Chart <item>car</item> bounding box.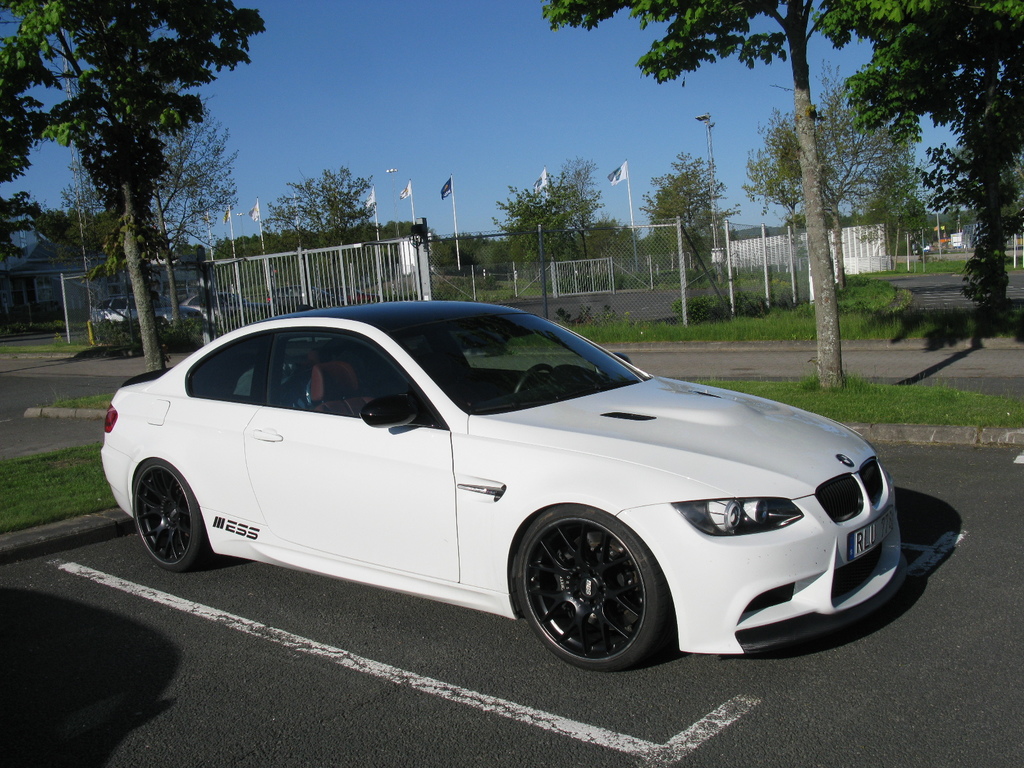
Charted: left=179, top=291, right=269, bottom=326.
